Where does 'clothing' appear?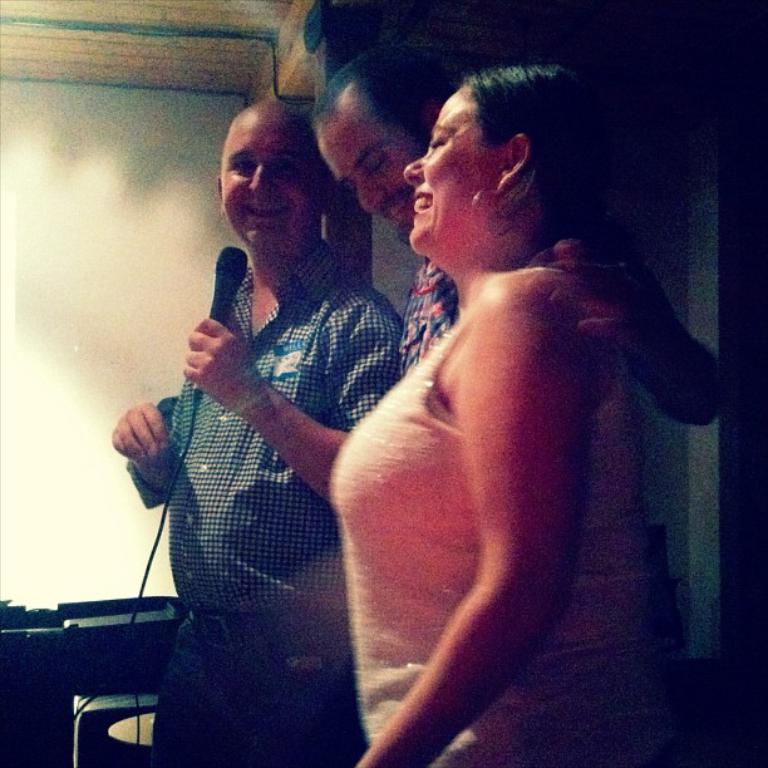
Appears at <region>326, 265, 661, 764</region>.
